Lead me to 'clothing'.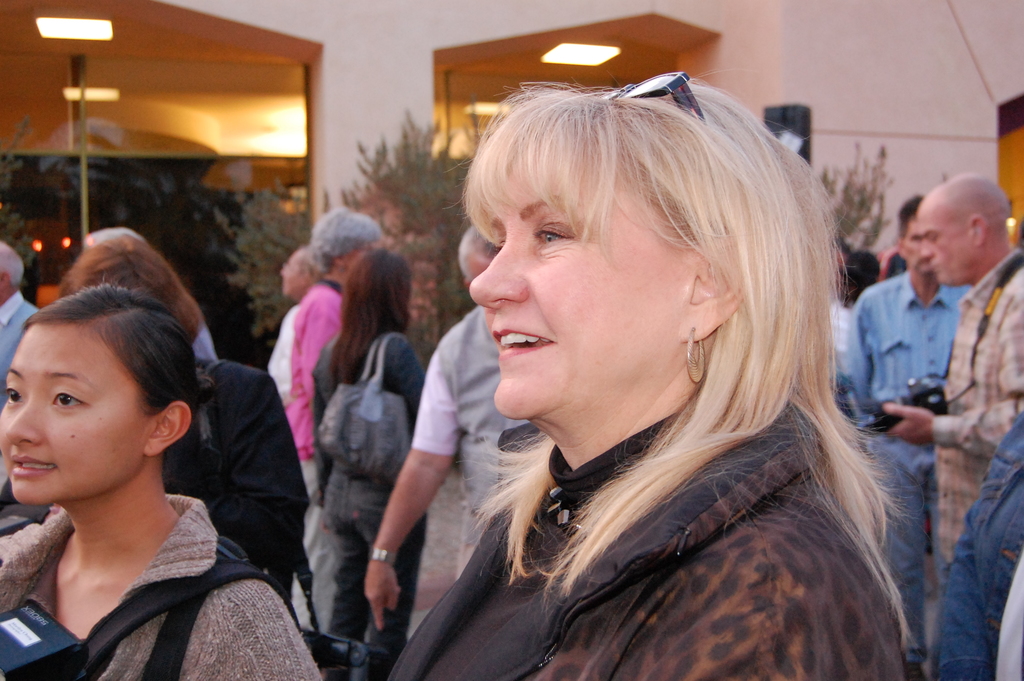
Lead to [left=261, top=309, right=298, bottom=408].
